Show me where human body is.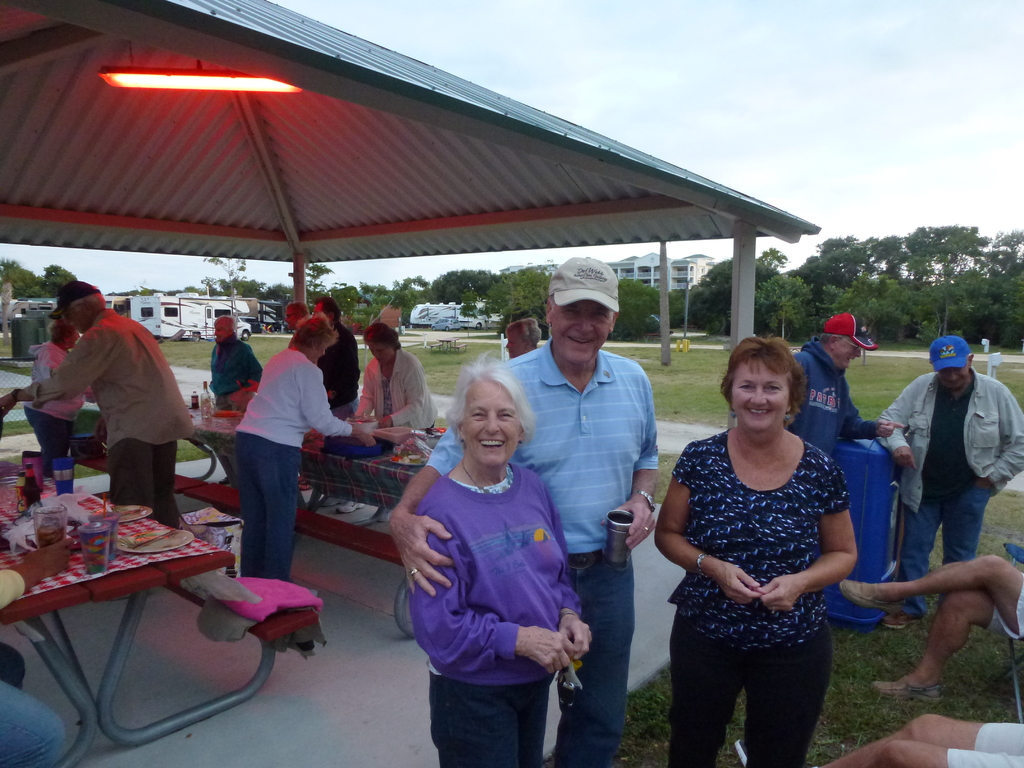
human body is at 232:312:367:577.
